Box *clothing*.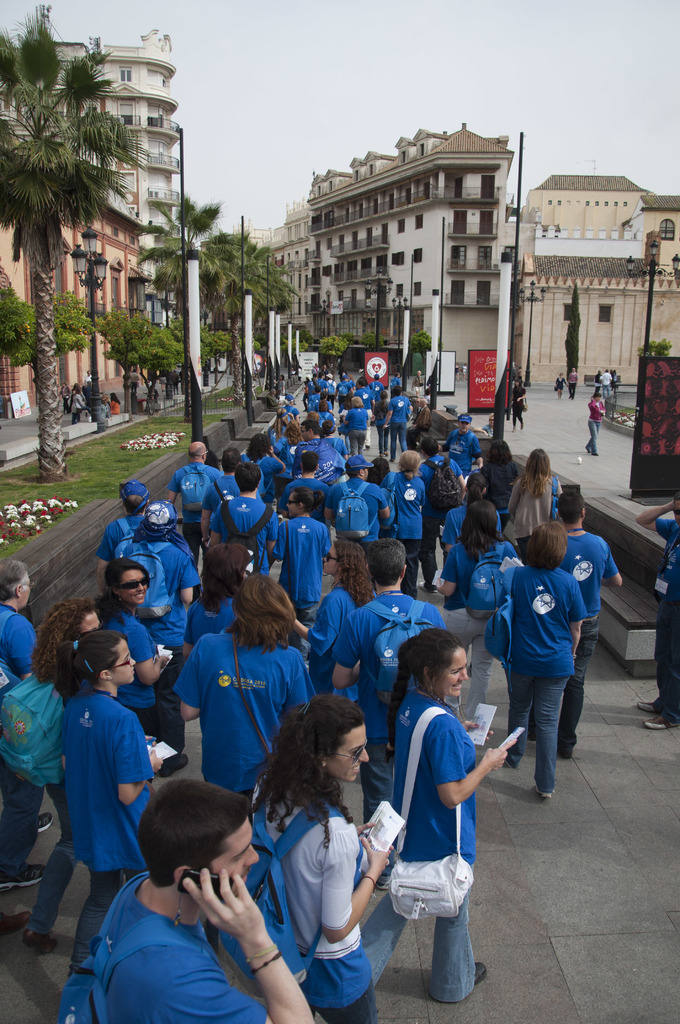
Rect(385, 388, 411, 458).
